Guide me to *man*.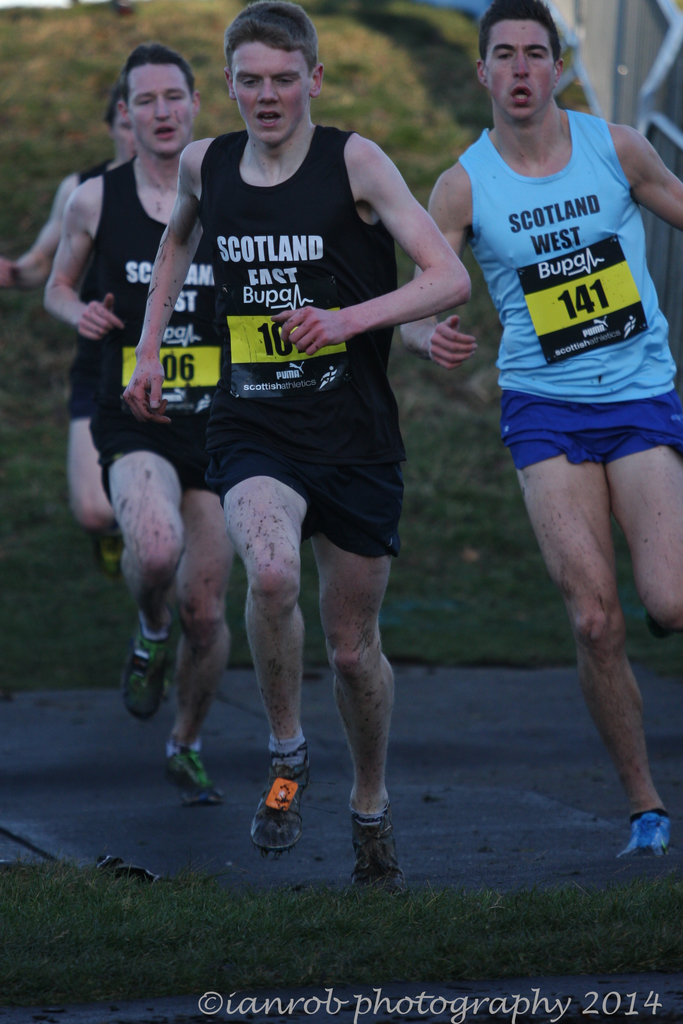
Guidance: box=[0, 88, 129, 573].
